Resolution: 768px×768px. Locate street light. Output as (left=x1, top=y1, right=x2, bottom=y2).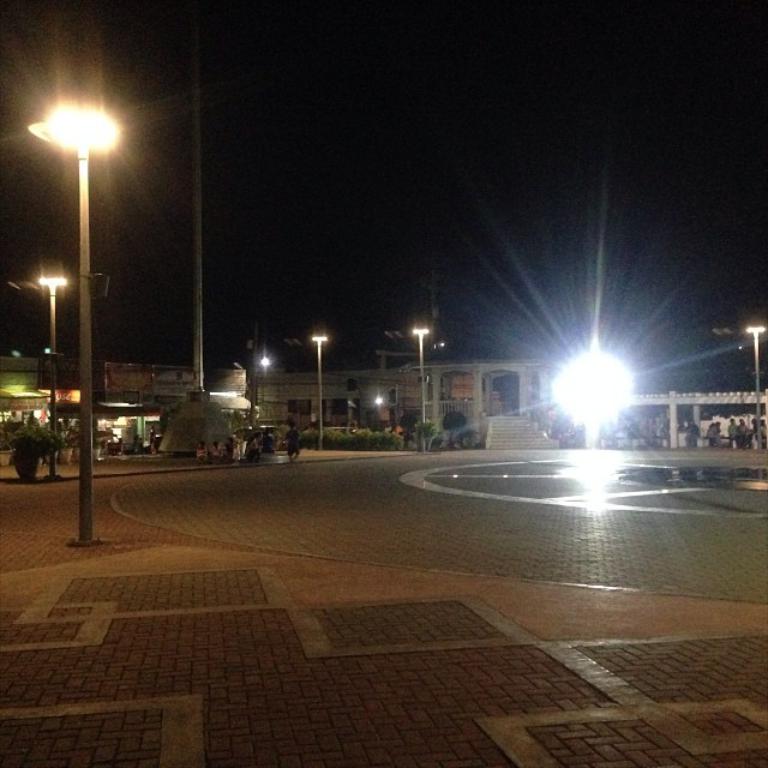
(left=407, top=325, right=433, bottom=449).
